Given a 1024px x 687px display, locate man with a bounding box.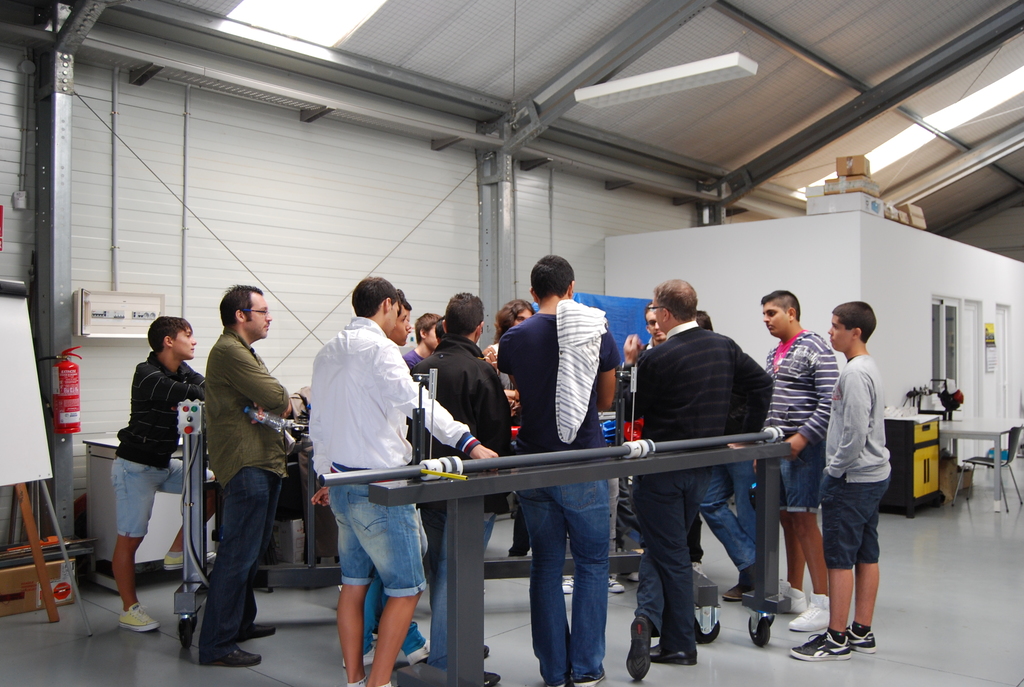
Located: x1=623, y1=279, x2=771, y2=679.
